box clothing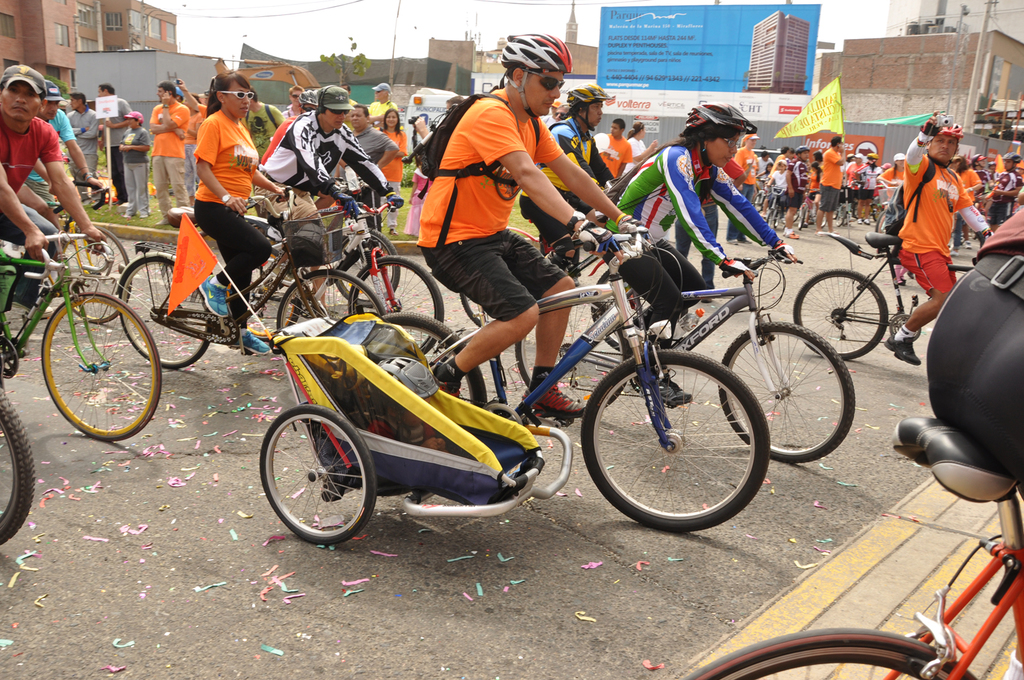
<bbox>0, 118, 74, 309</bbox>
